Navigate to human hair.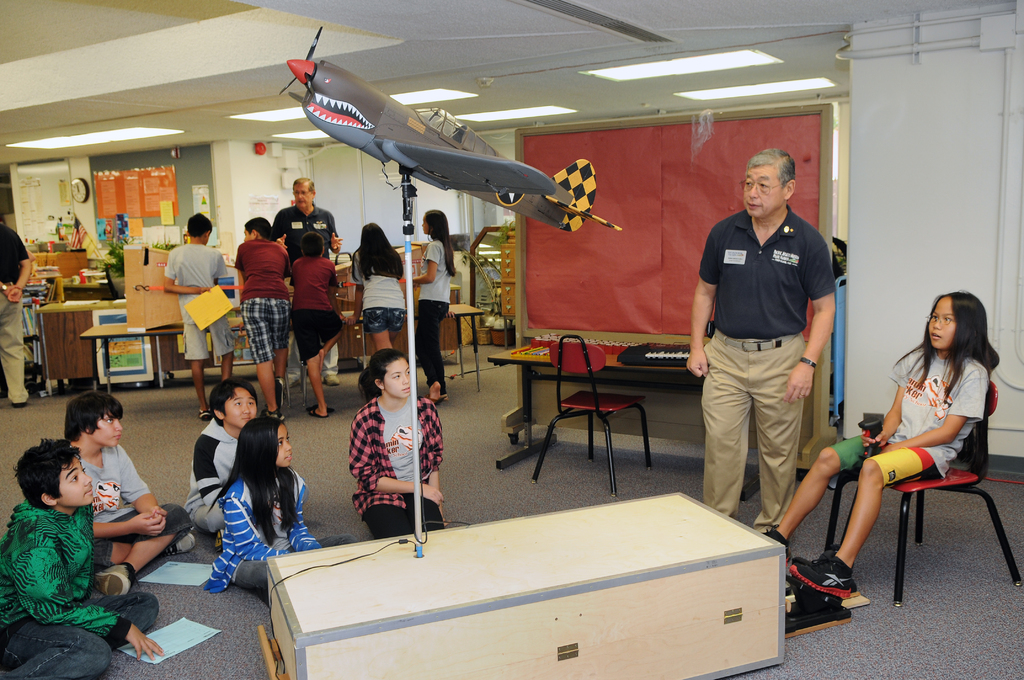
Navigation target: [188, 206, 220, 244].
